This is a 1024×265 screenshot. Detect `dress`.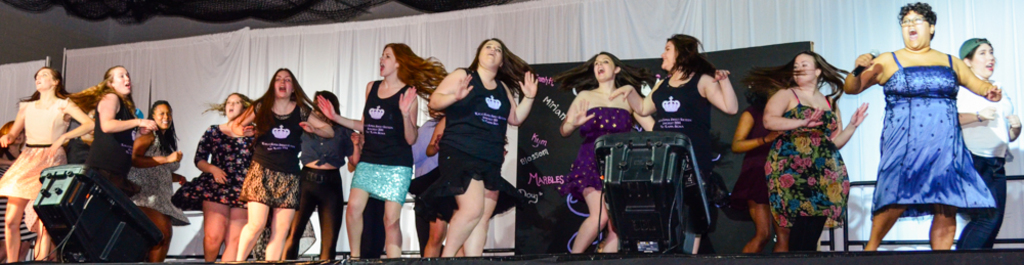
<bbox>88, 93, 128, 195</bbox>.
